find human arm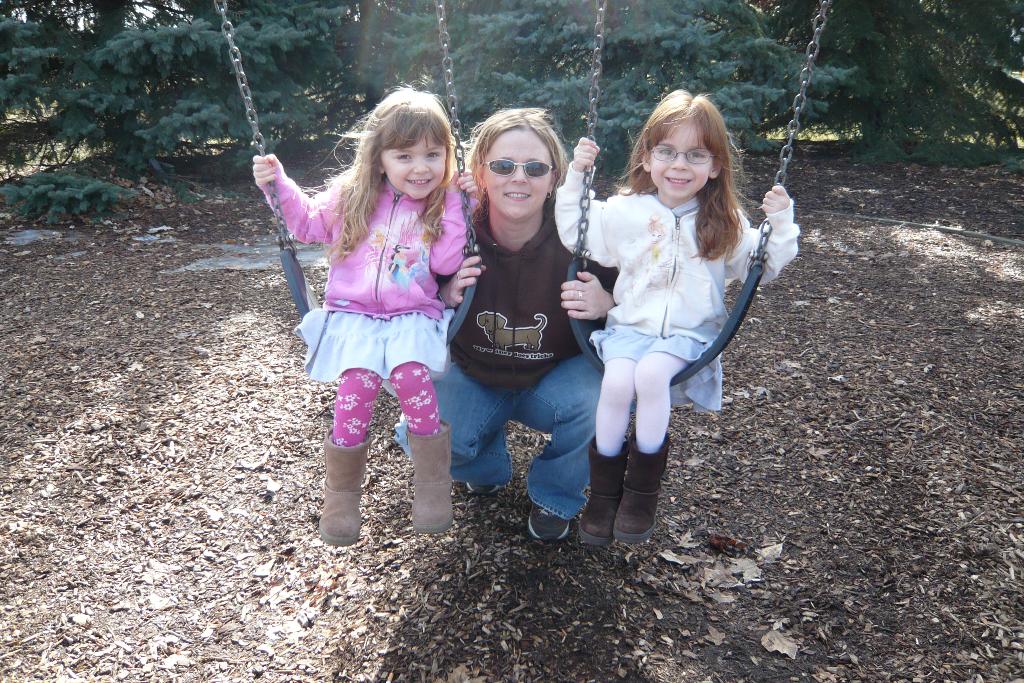
detection(425, 172, 480, 278)
